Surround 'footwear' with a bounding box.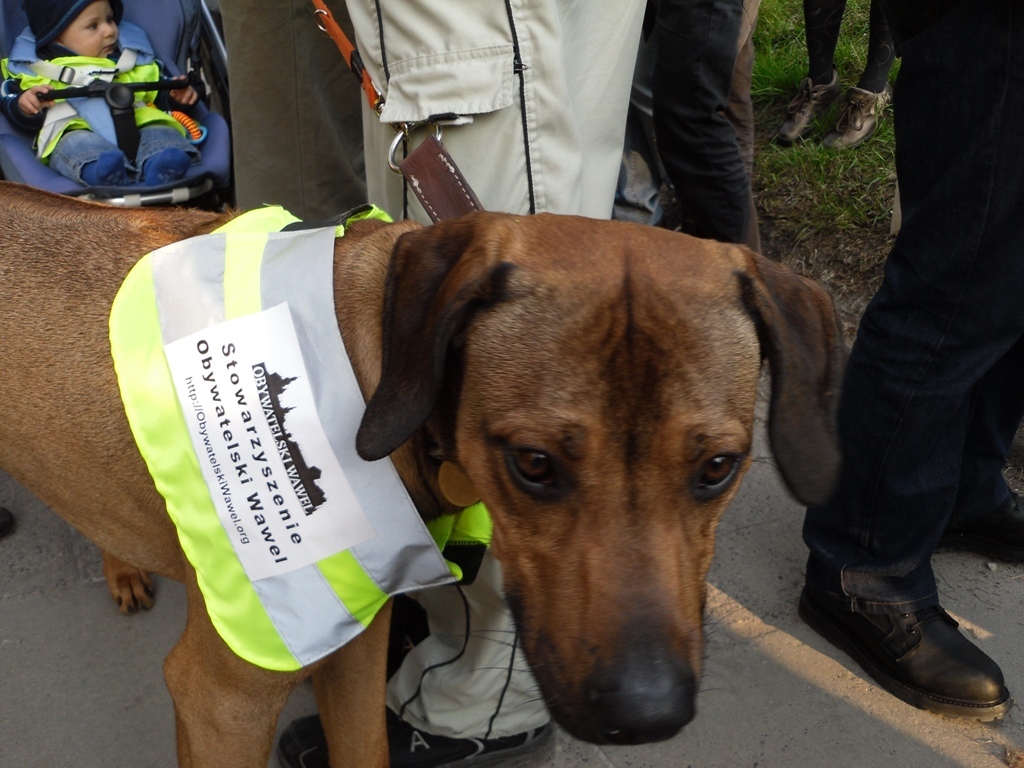
[275, 680, 575, 767].
